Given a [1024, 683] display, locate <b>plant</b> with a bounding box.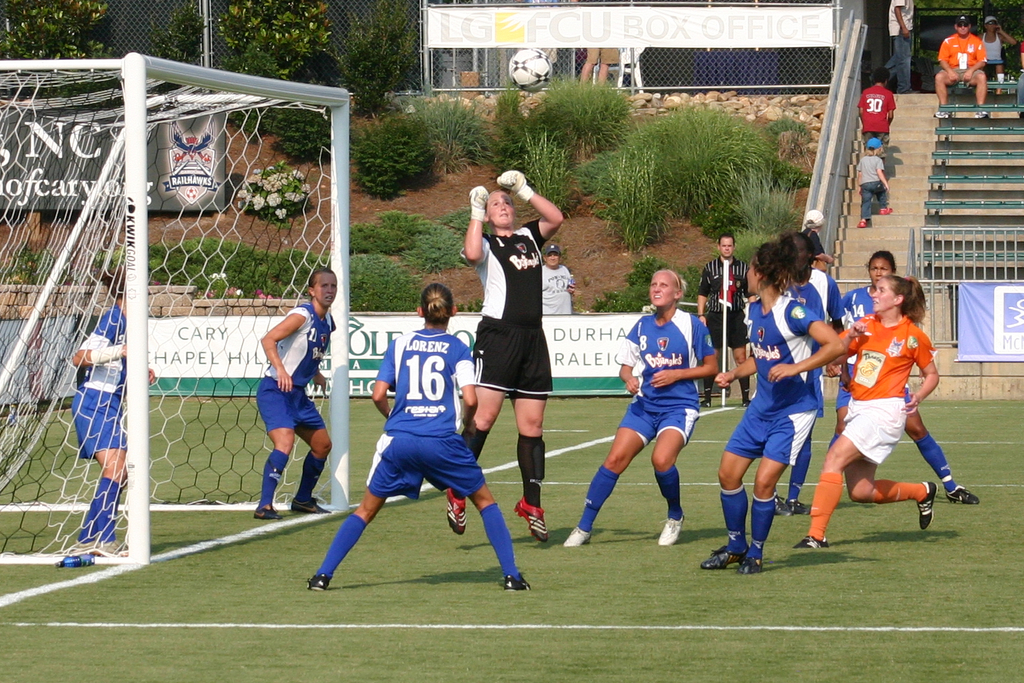
Located: [347,118,430,202].
